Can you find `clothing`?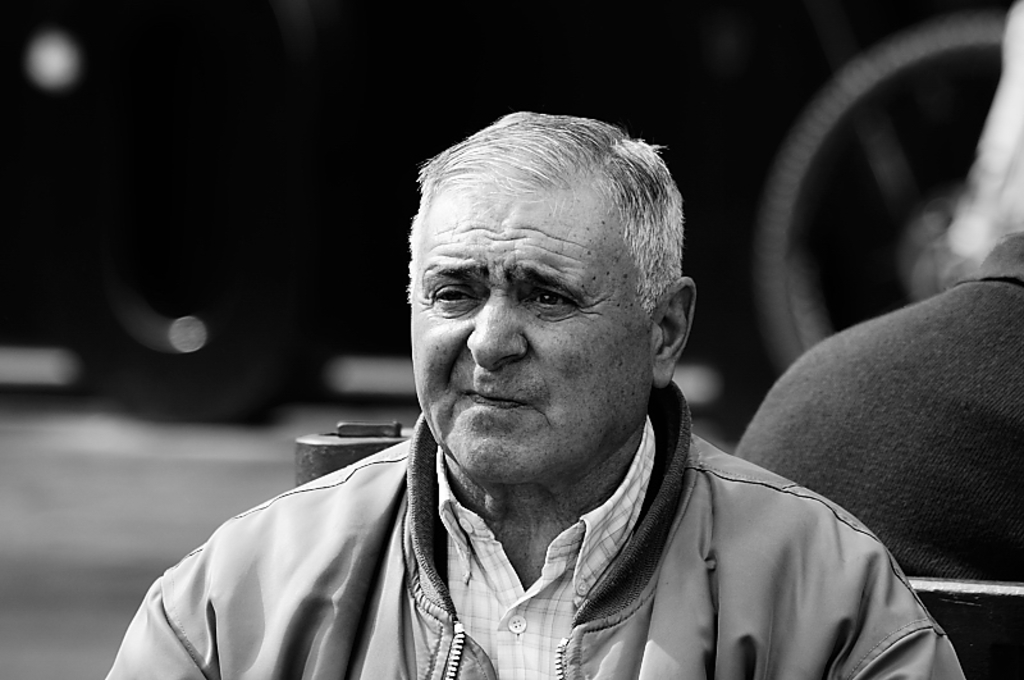
Yes, bounding box: <bbox>119, 227, 1011, 662</bbox>.
